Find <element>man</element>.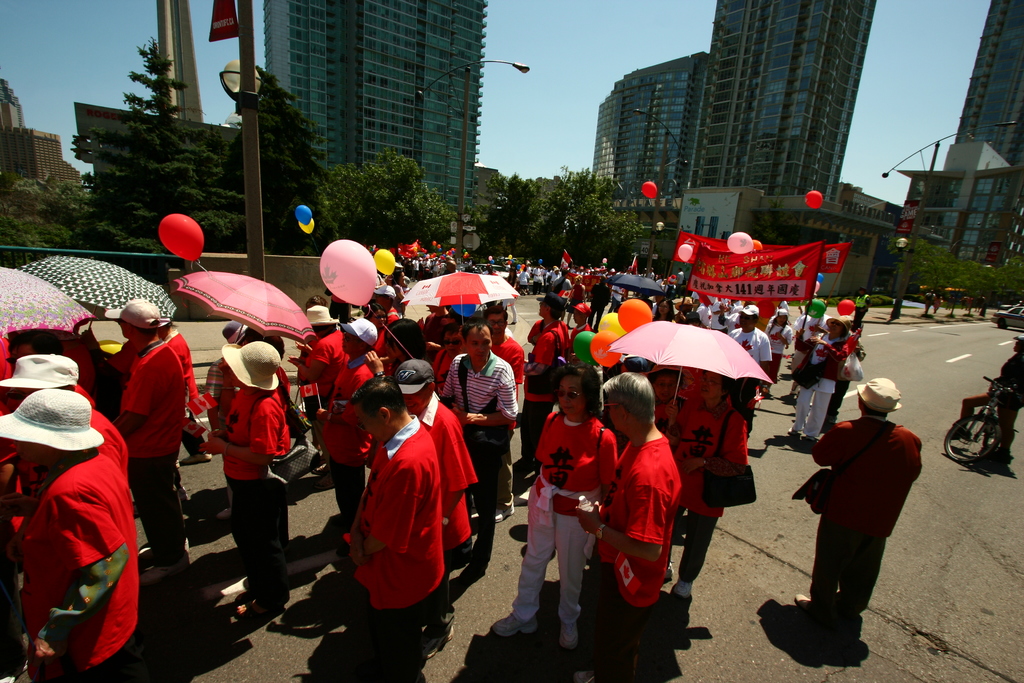
(left=765, top=308, right=789, bottom=392).
